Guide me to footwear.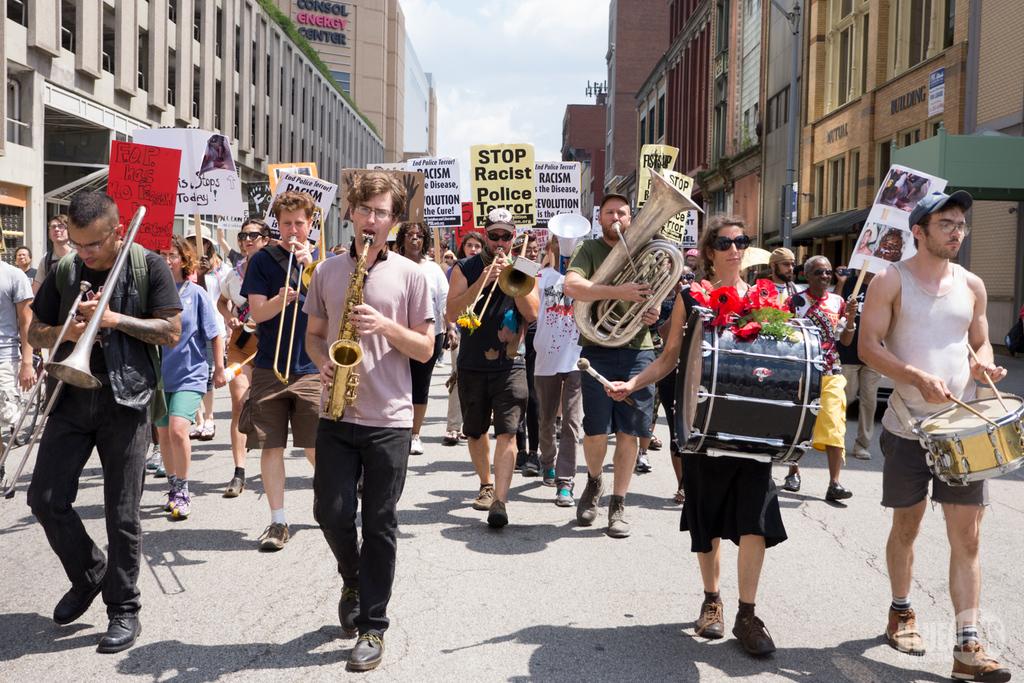
Guidance: {"left": 203, "top": 423, "right": 216, "bottom": 438}.
